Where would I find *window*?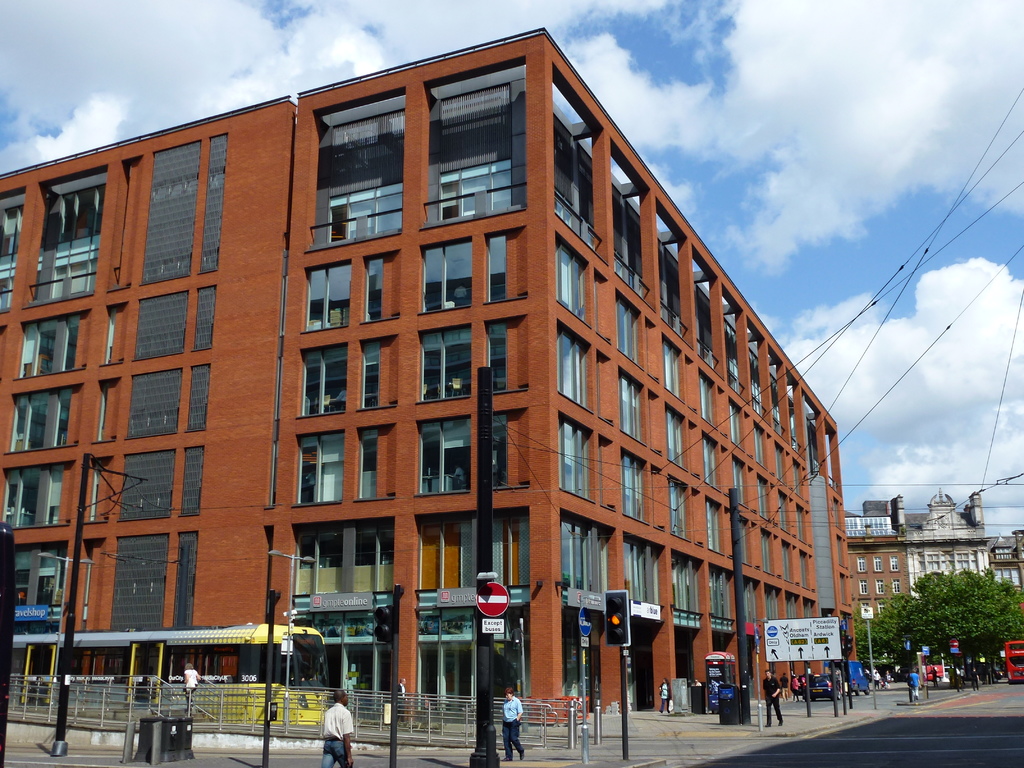
At [298,346,349,407].
